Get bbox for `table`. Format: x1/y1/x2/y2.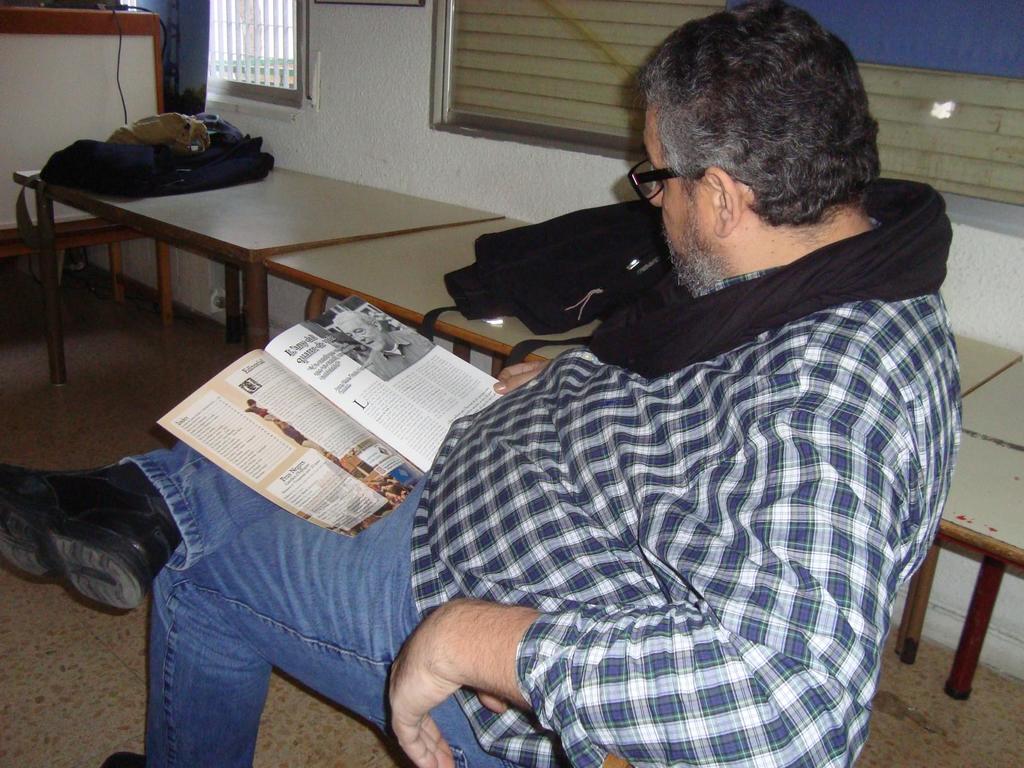
239/212/607/353.
